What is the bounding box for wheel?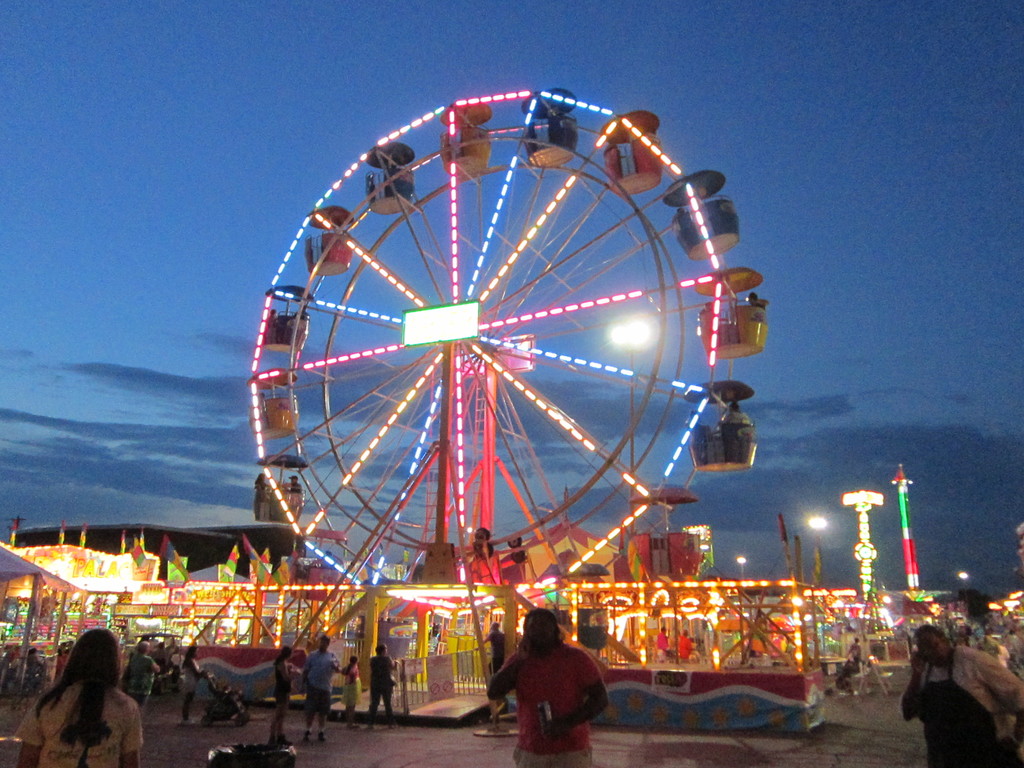
BBox(512, 550, 525, 561).
